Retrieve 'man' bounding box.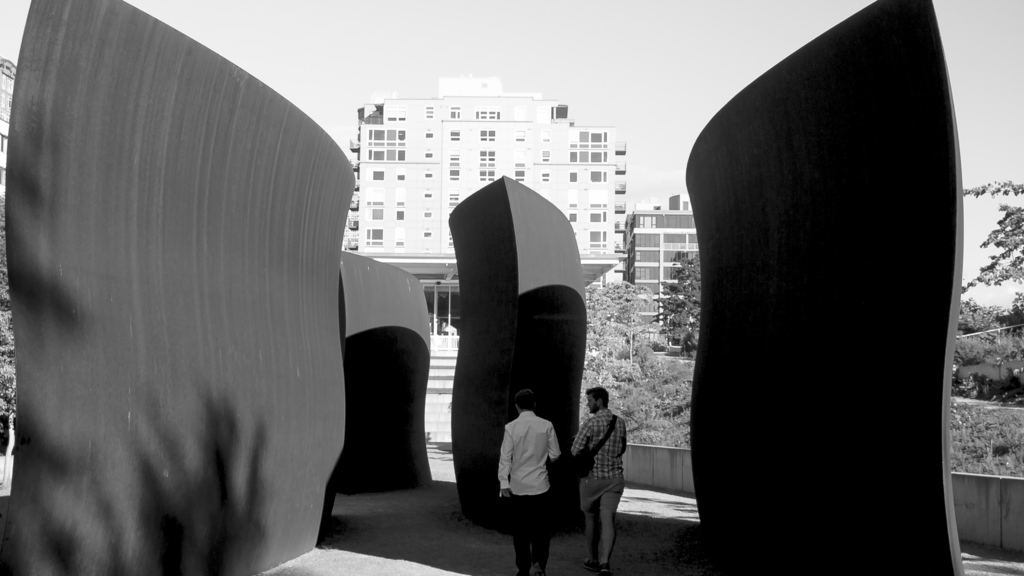
Bounding box: pyautogui.locateOnScreen(571, 386, 629, 575).
